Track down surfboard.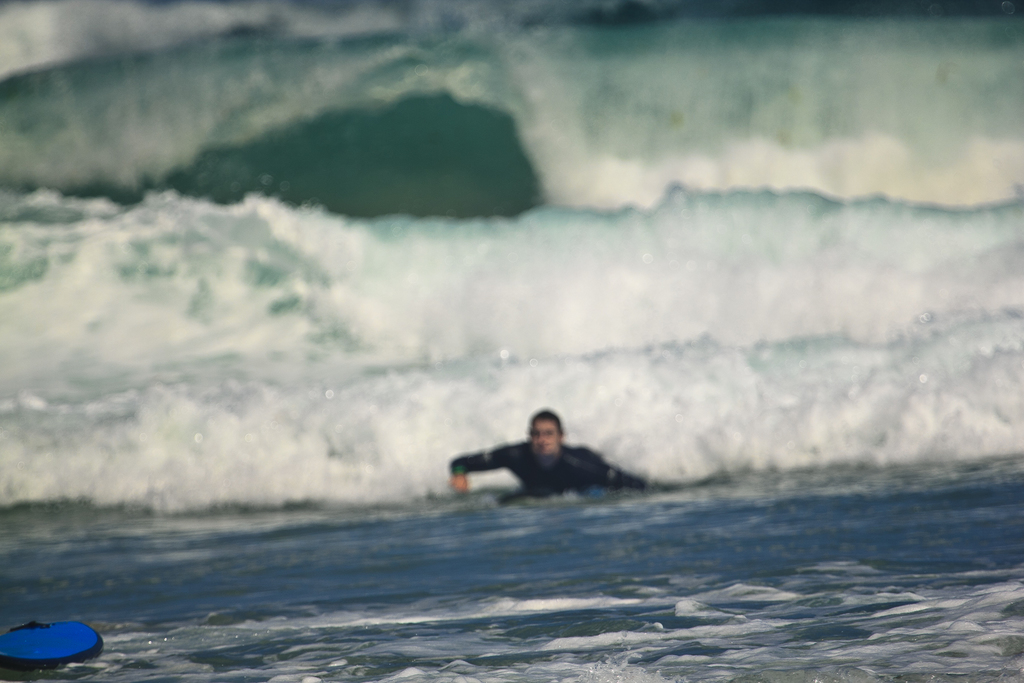
Tracked to x1=0 y1=618 x2=107 y2=671.
